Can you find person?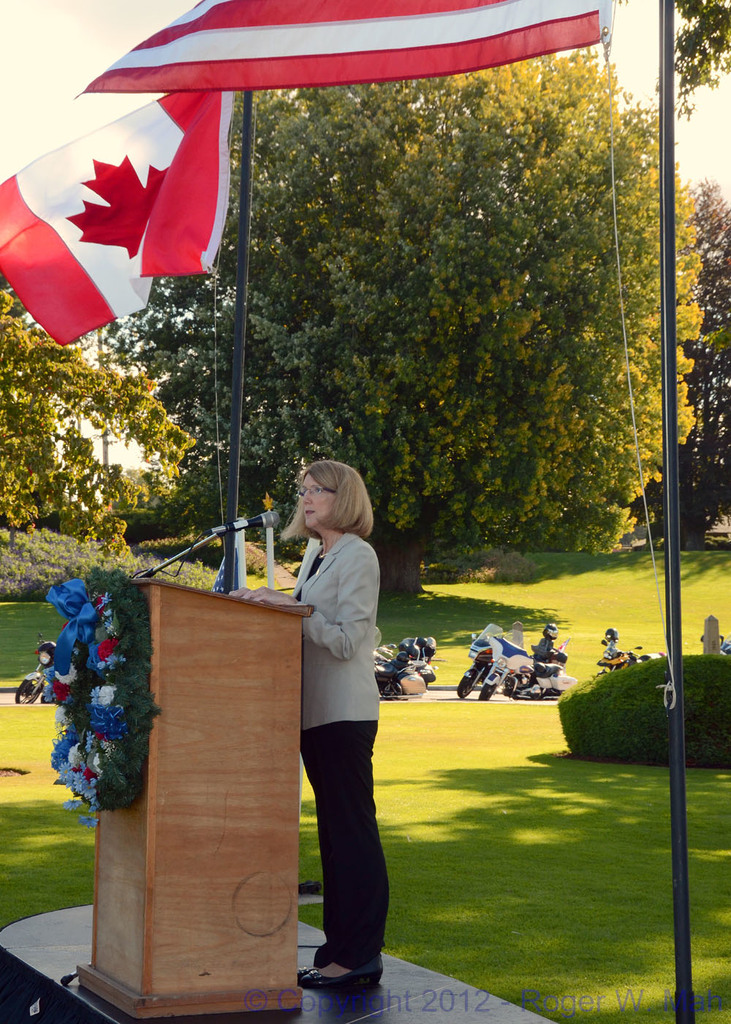
Yes, bounding box: <region>282, 468, 406, 1006</region>.
